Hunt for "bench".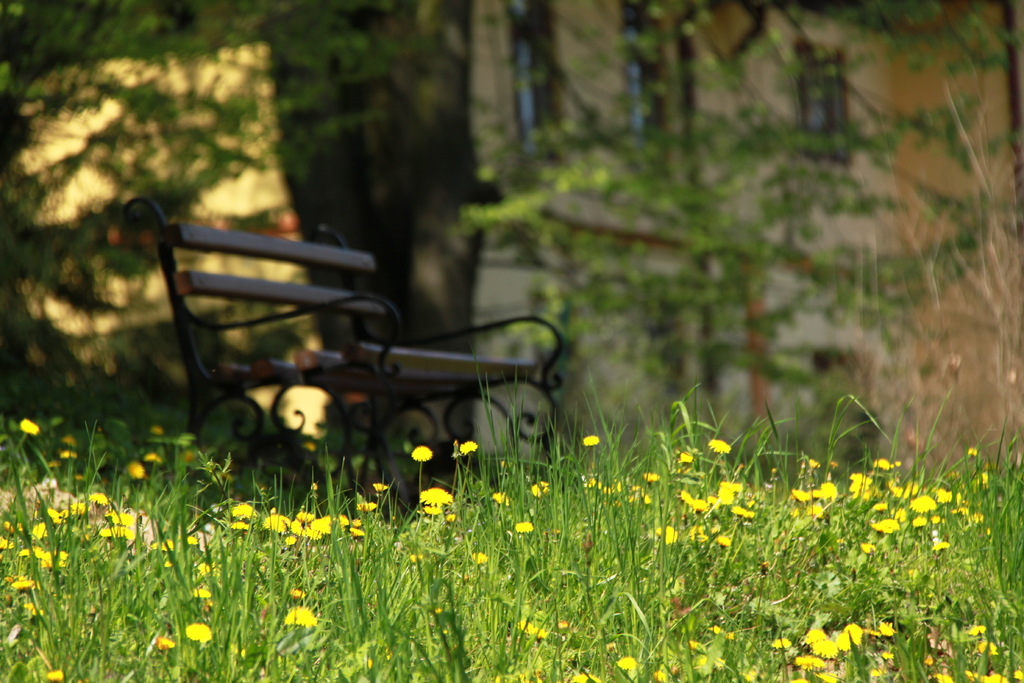
Hunted down at bbox(122, 201, 557, 494).
